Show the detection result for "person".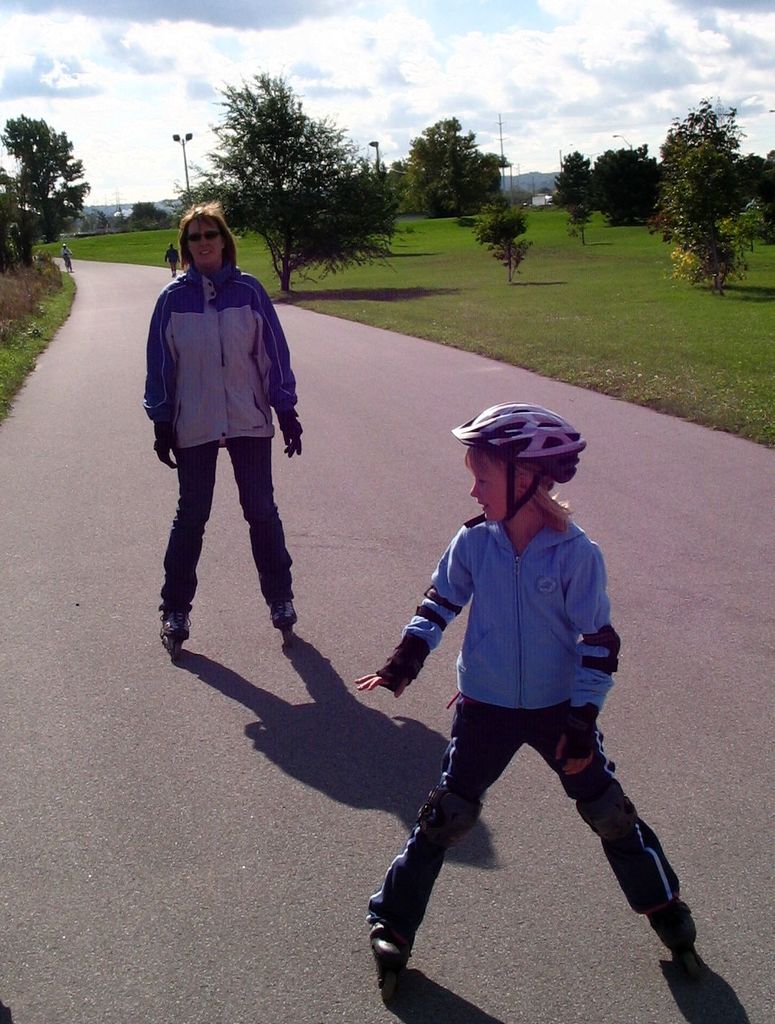
367,396,684,999.
